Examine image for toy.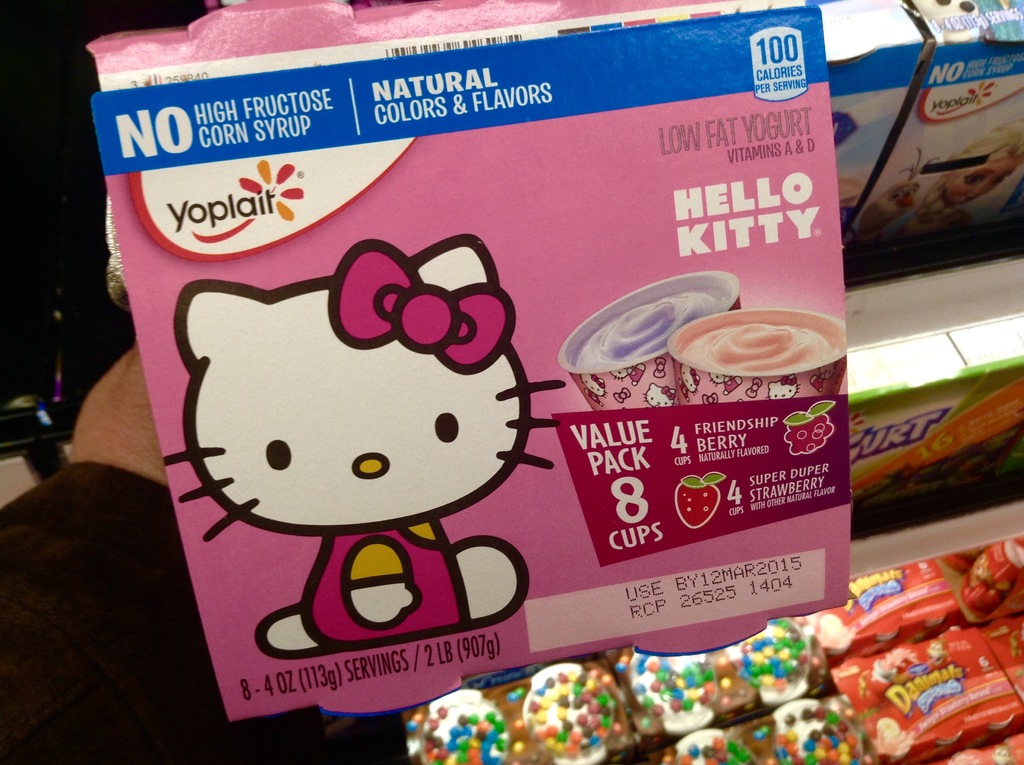
Examination result: 162,232,566,659.
